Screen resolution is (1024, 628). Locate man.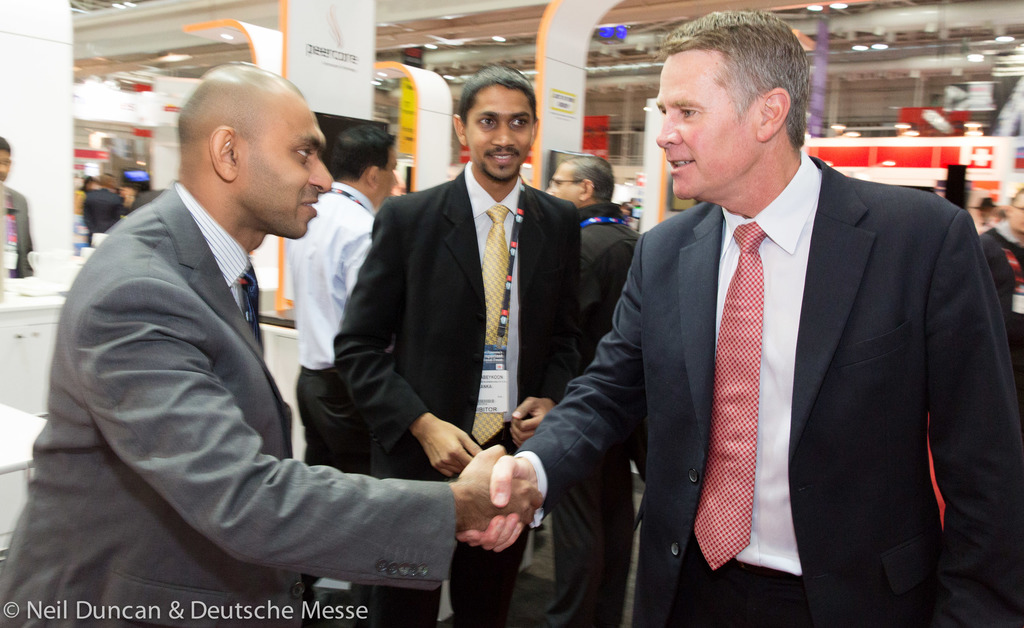
left=481, top=59, right=984, bottom=610.
